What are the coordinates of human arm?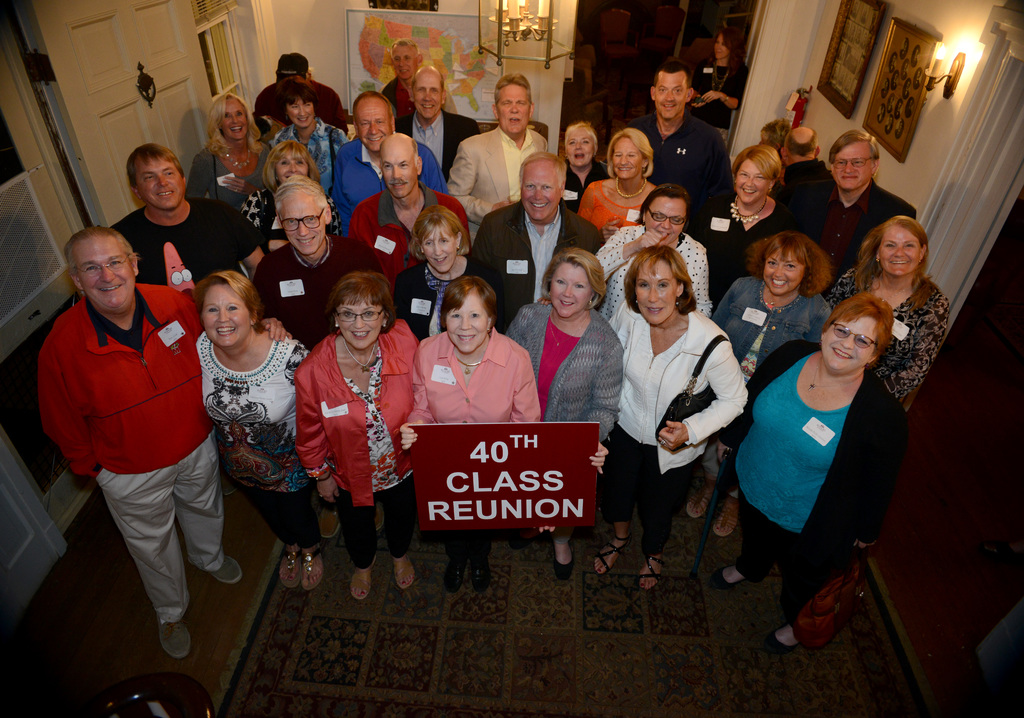
[left=703, top=129, right=735, bottom=215].
